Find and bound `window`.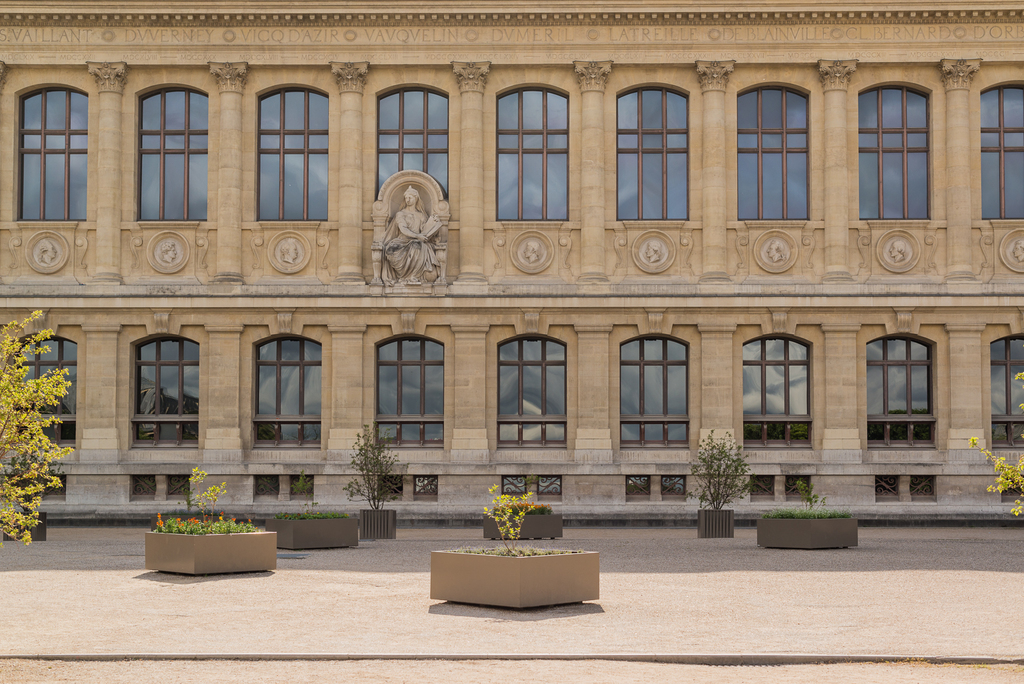
Bound: bbox=[975, 76, 1023, 233].
